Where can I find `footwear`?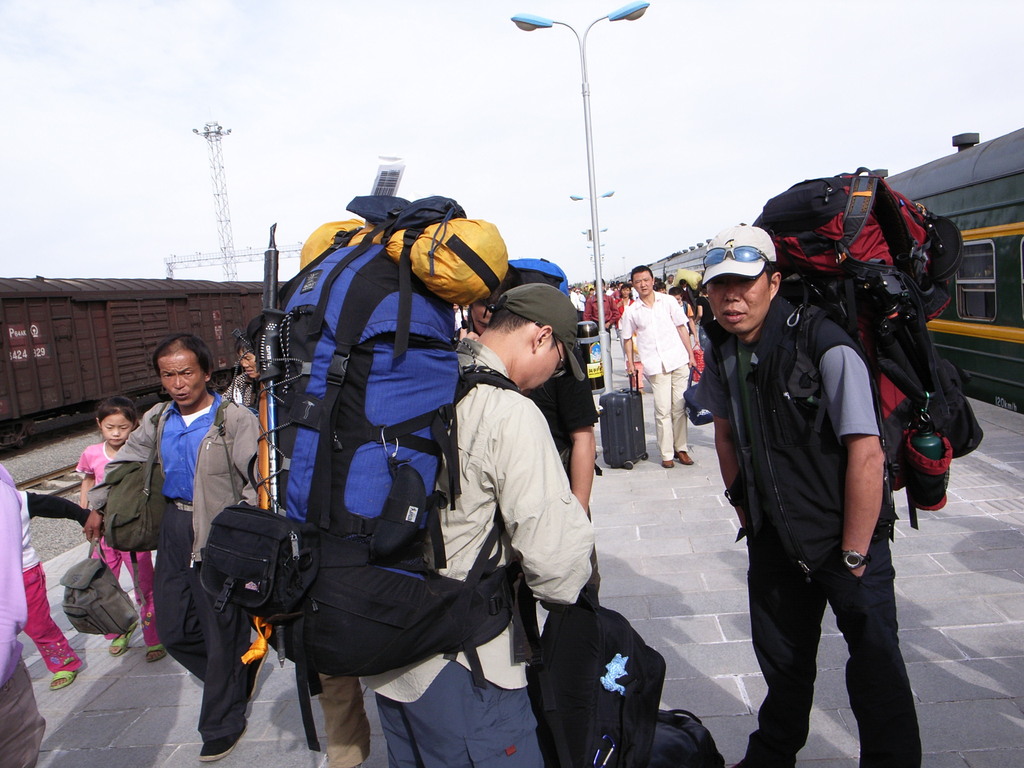
You can find it at left=200, top=719, right=245, bottom=761.
